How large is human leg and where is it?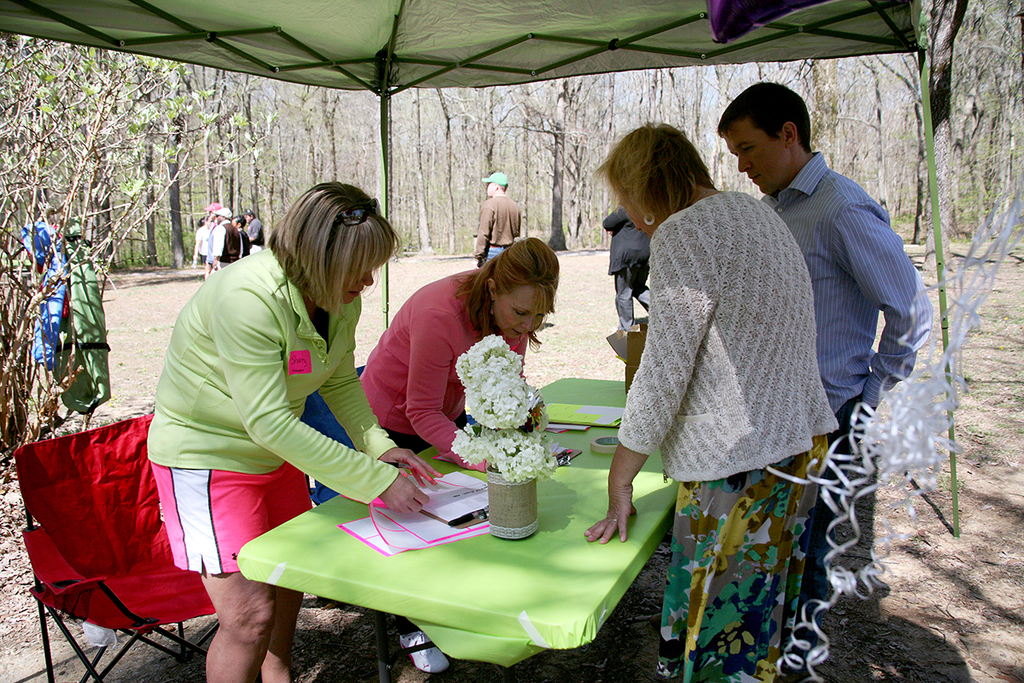
Bounding box: l=198, t=533, r=273, b=682.
